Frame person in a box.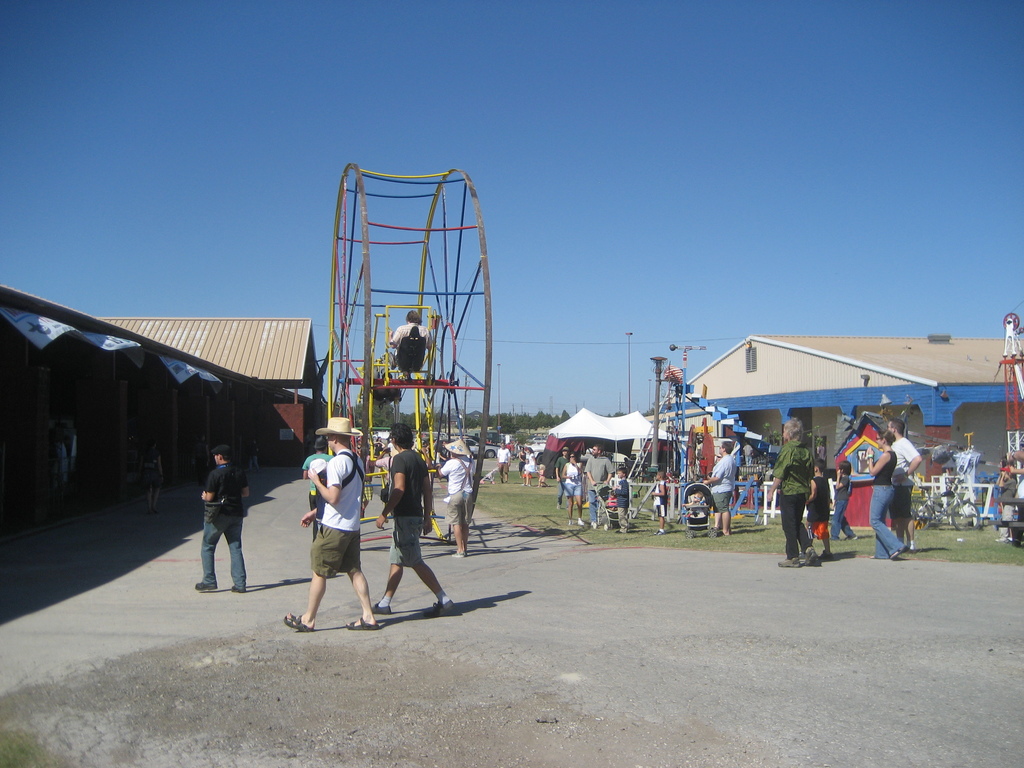
l=997, t=466, r=1011, b=543.
